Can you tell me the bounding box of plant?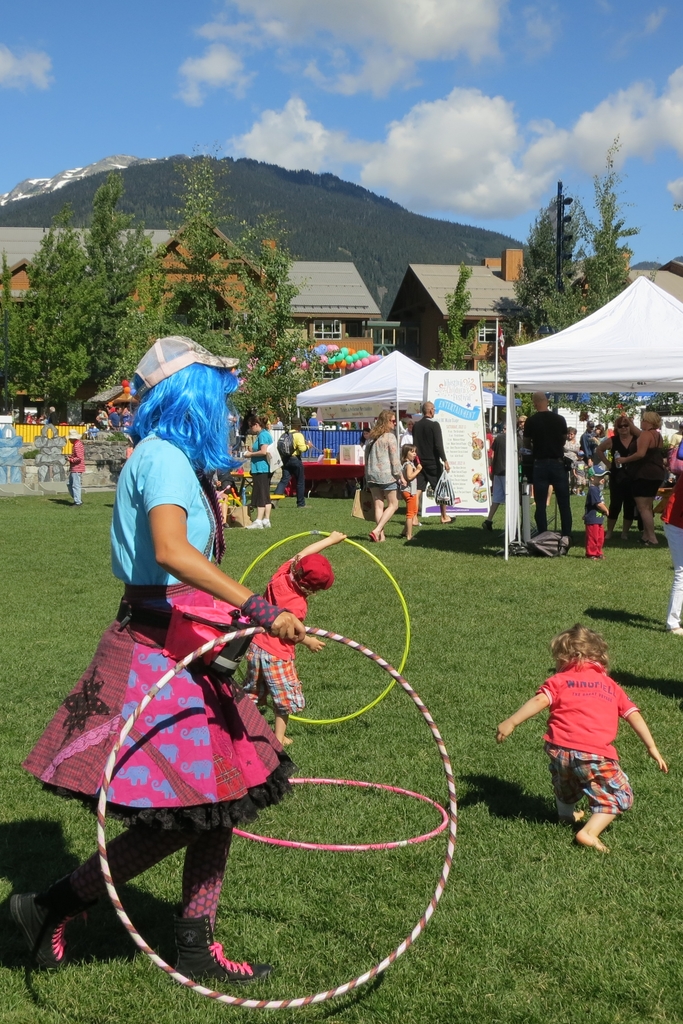
104,431,129,444.
